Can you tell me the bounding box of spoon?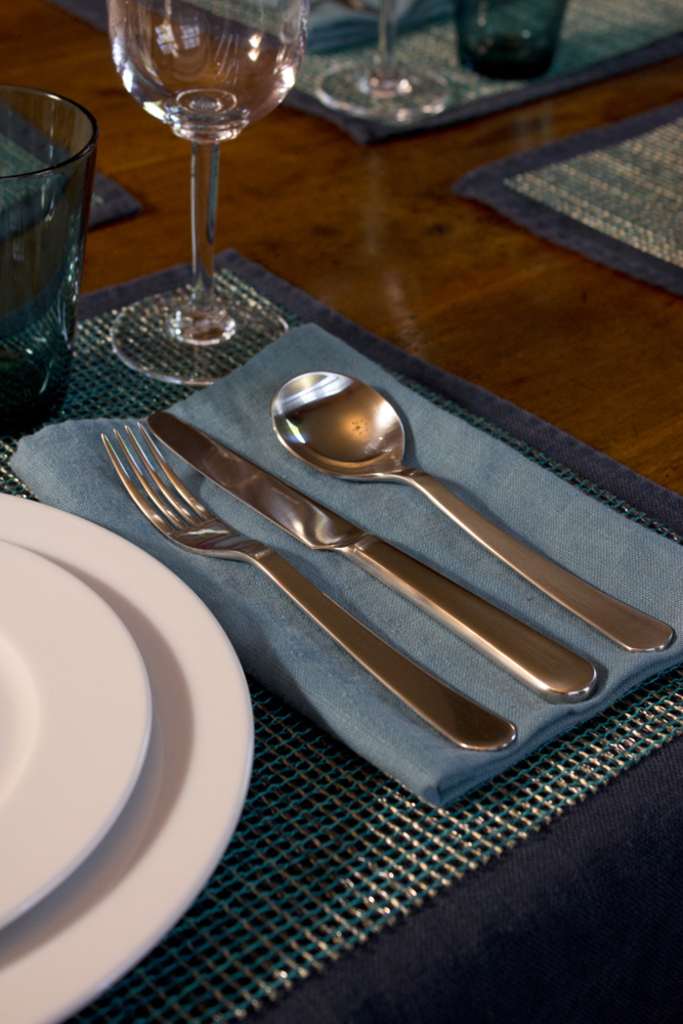
(269,370,676,653).
